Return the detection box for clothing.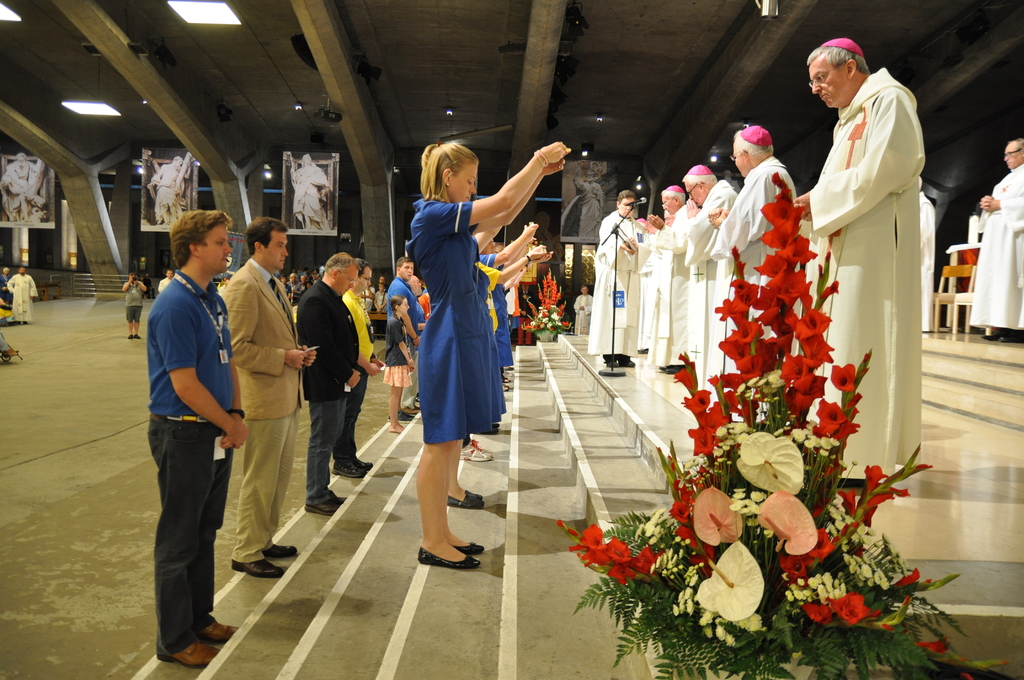
[296, 281, 358, 505].
